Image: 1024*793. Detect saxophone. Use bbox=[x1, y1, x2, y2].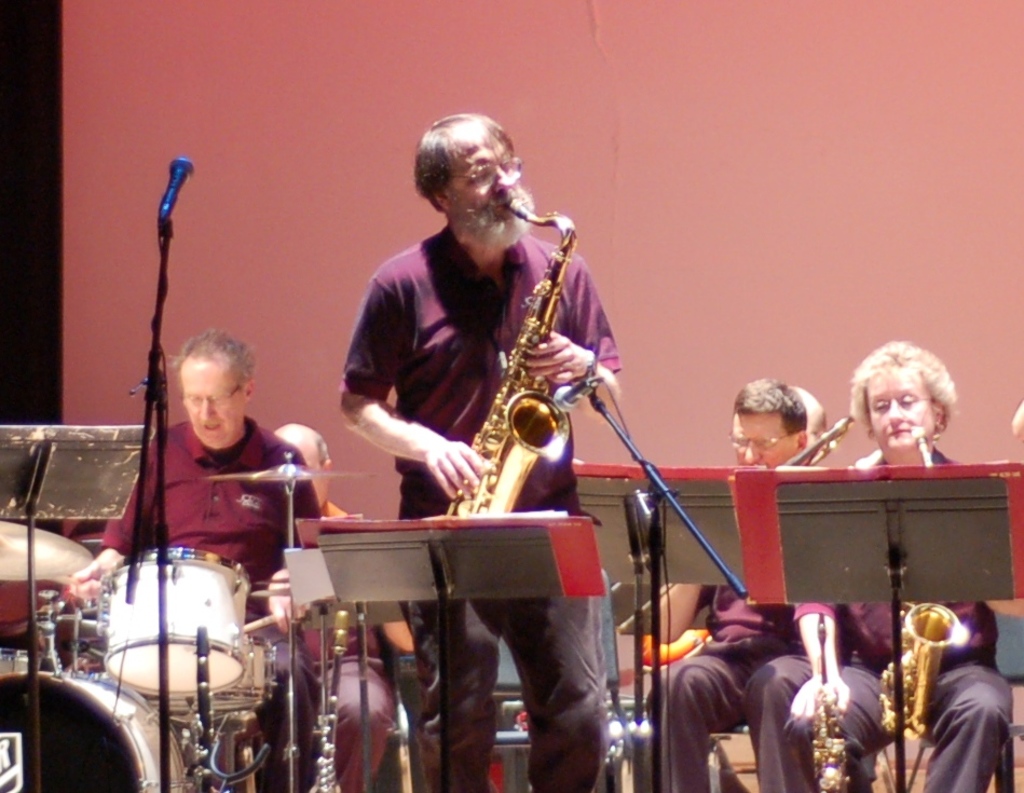
bbox=[871, 419, 961, 792].
